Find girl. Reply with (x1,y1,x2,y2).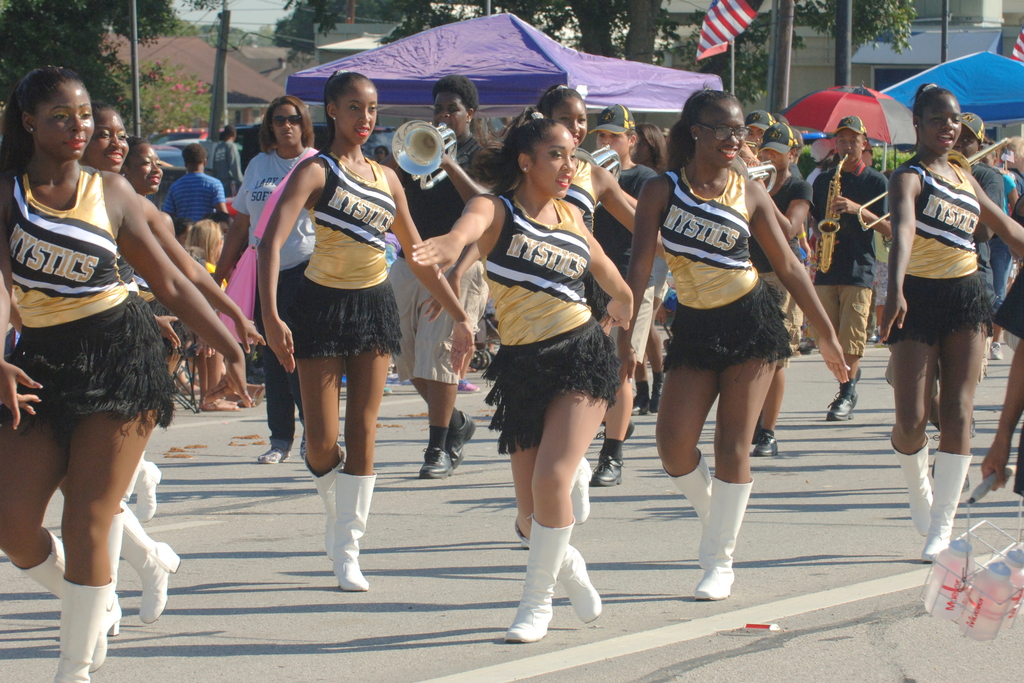
(439,81,668,525).
